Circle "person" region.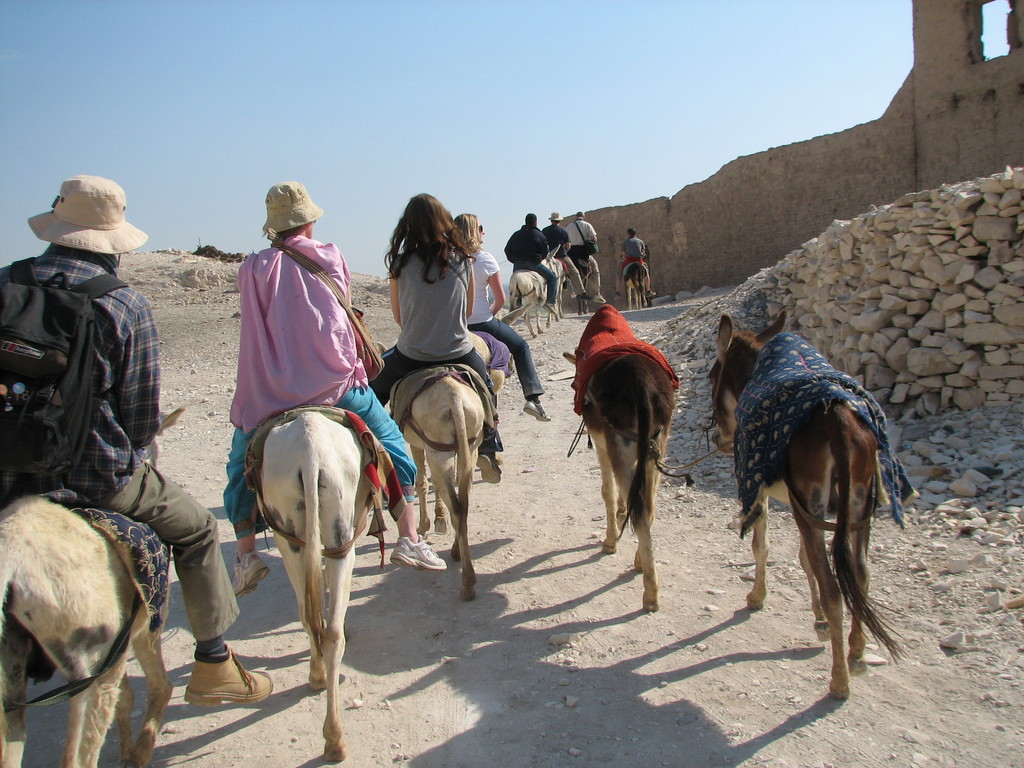
Region: l=538, t=209, r=579, b=301.
